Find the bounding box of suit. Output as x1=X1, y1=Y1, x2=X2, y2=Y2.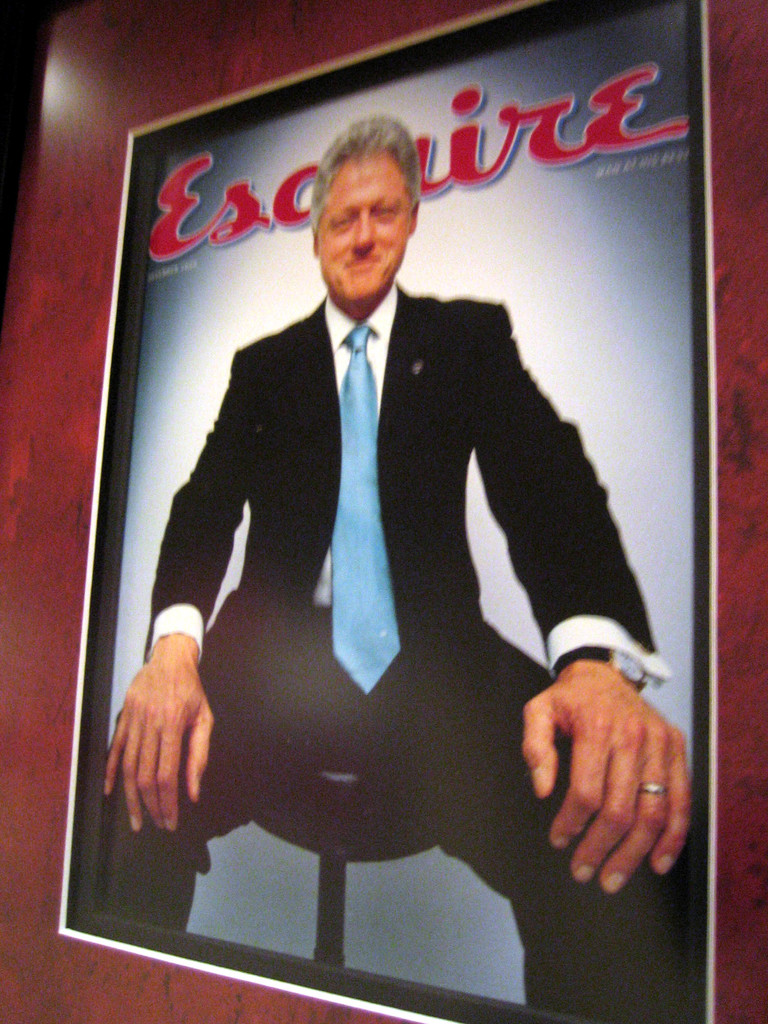
x1=123, y1=195, x2=676, y2=962.
